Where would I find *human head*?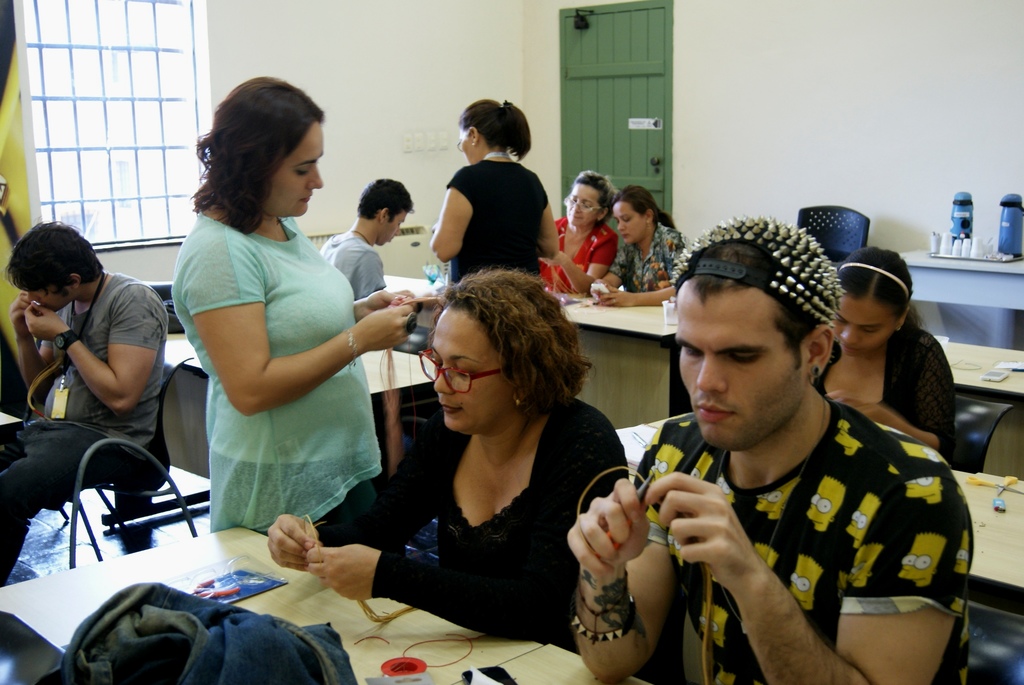
At (210, 74, 325, 216).
